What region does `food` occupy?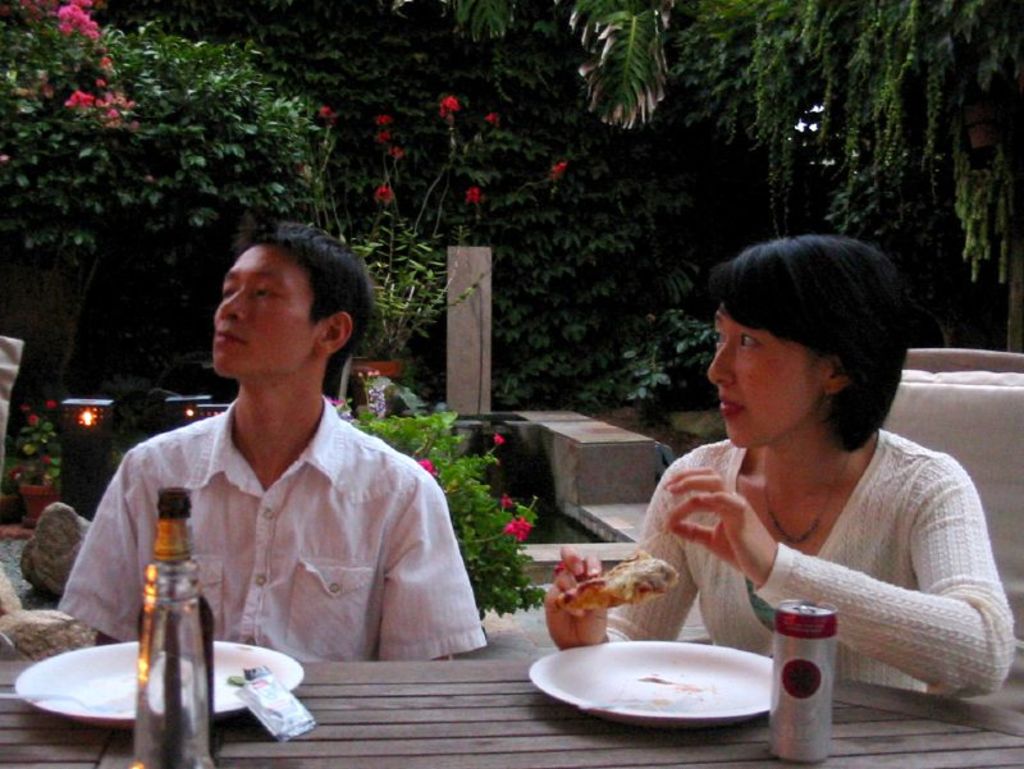
crop(557, 545, 673, 622).
